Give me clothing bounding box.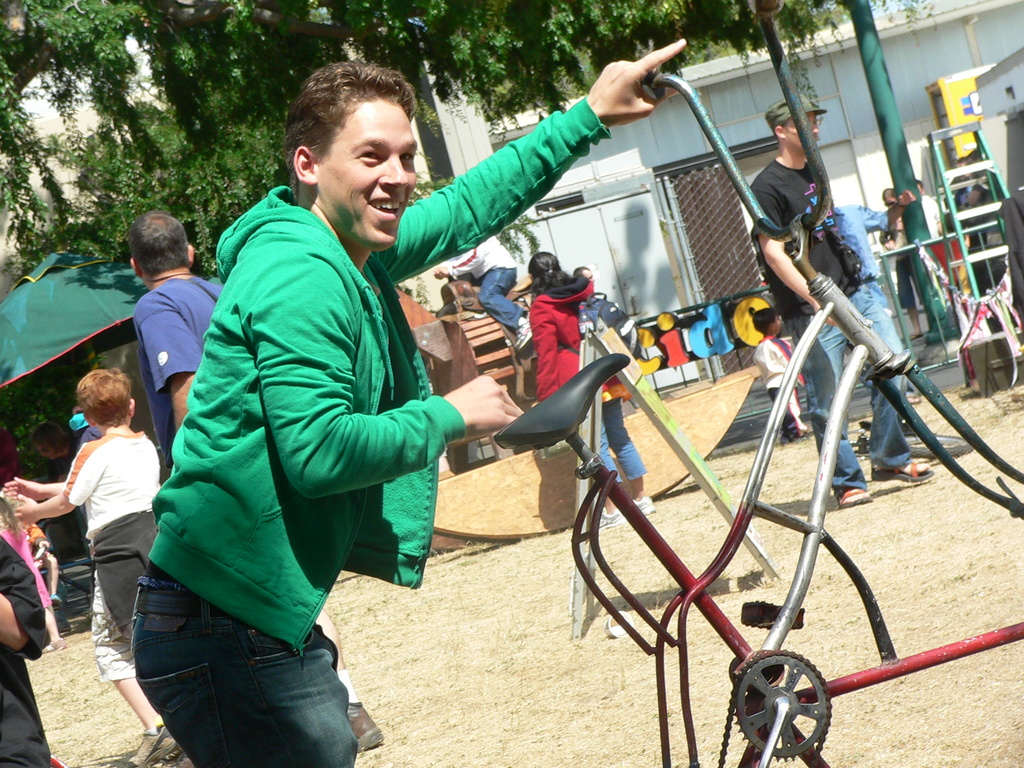
bbox(132, 216, 217, 476).
